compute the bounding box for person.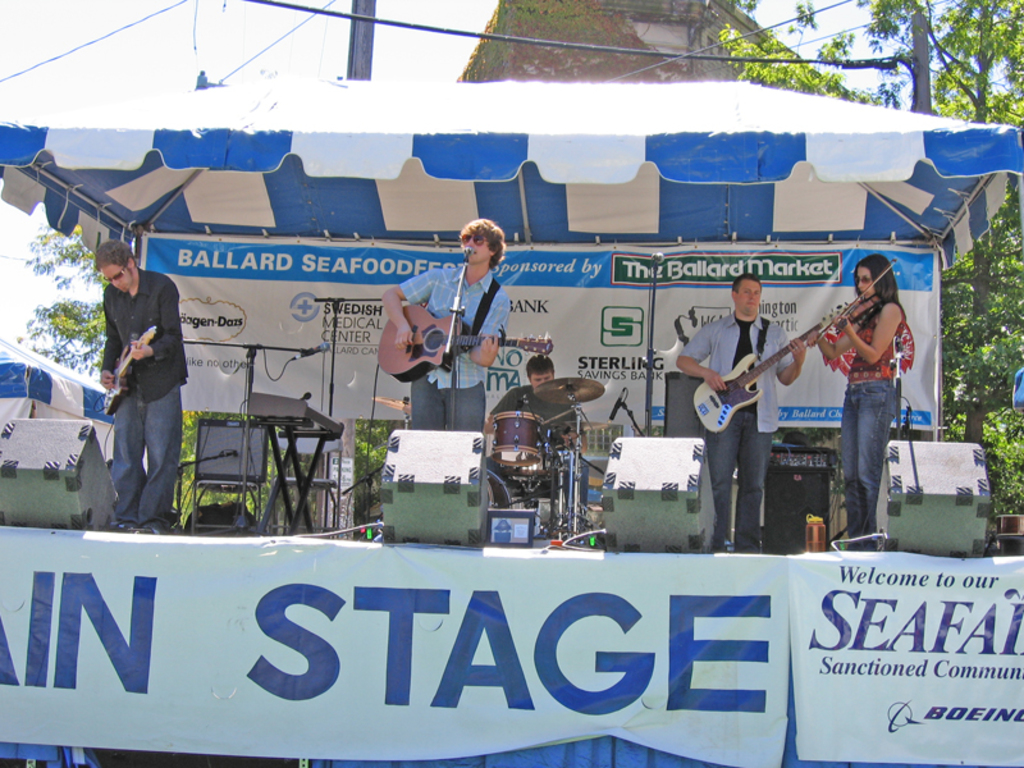
left=90, top=227, right=184, bottom=541.
